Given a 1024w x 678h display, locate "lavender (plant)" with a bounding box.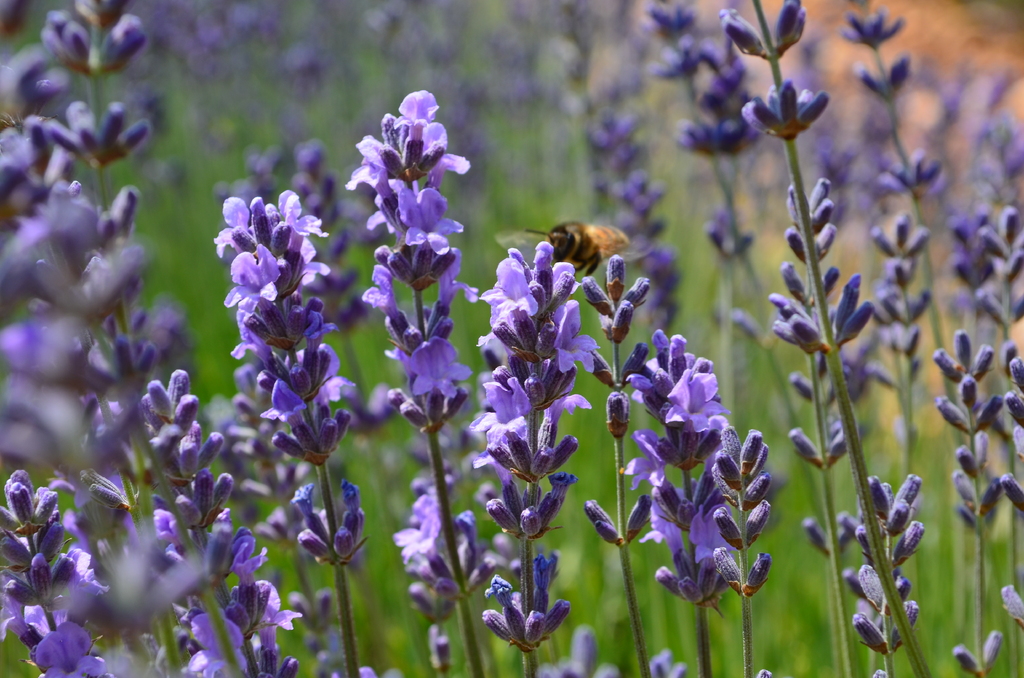
Located: l=586, t=100, r=697, b=323.
